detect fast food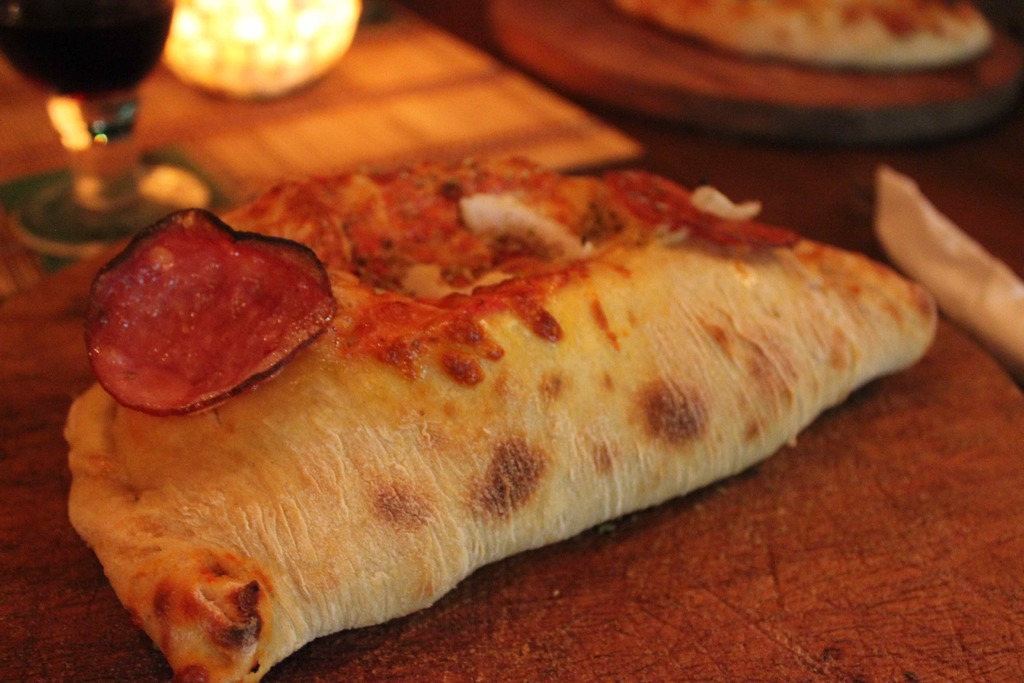
bbox=(609, 0, 999, 70)
